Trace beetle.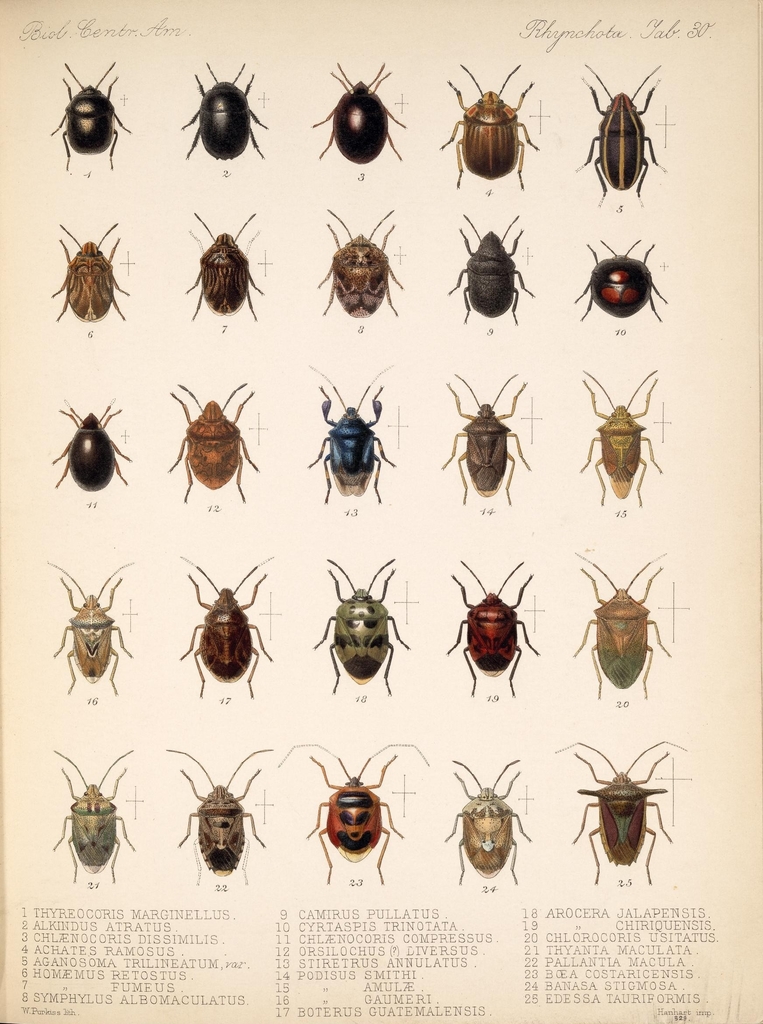
Traced to (x1=172, y1=745, x2=277, y2=884).
